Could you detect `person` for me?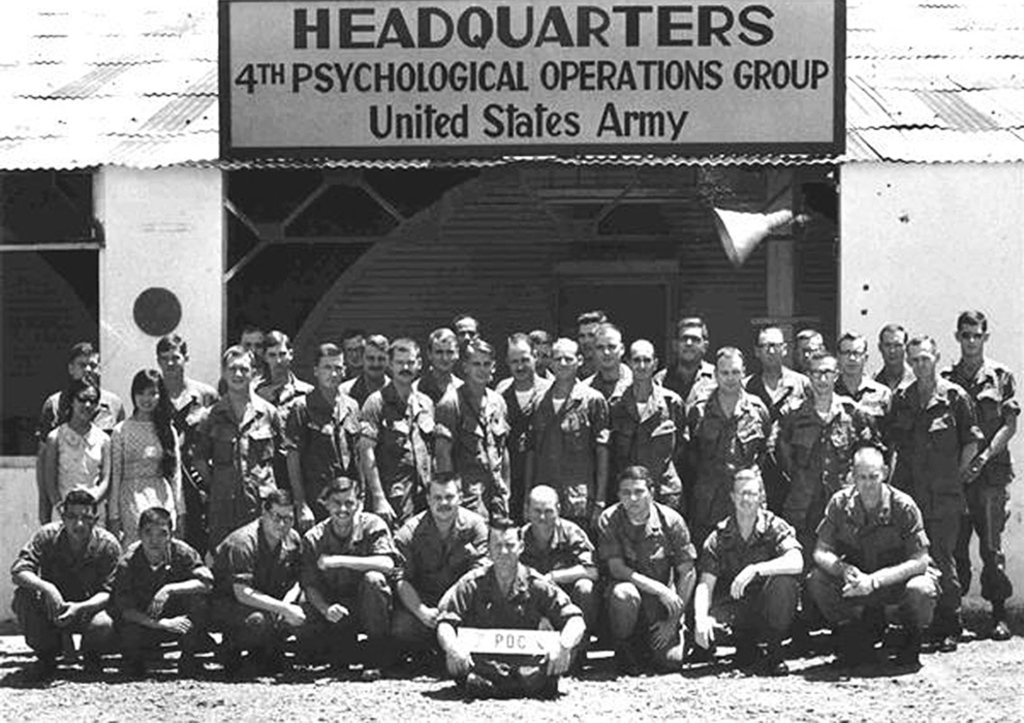
Detection result: <region>244, 321, 314, 428</region>.
